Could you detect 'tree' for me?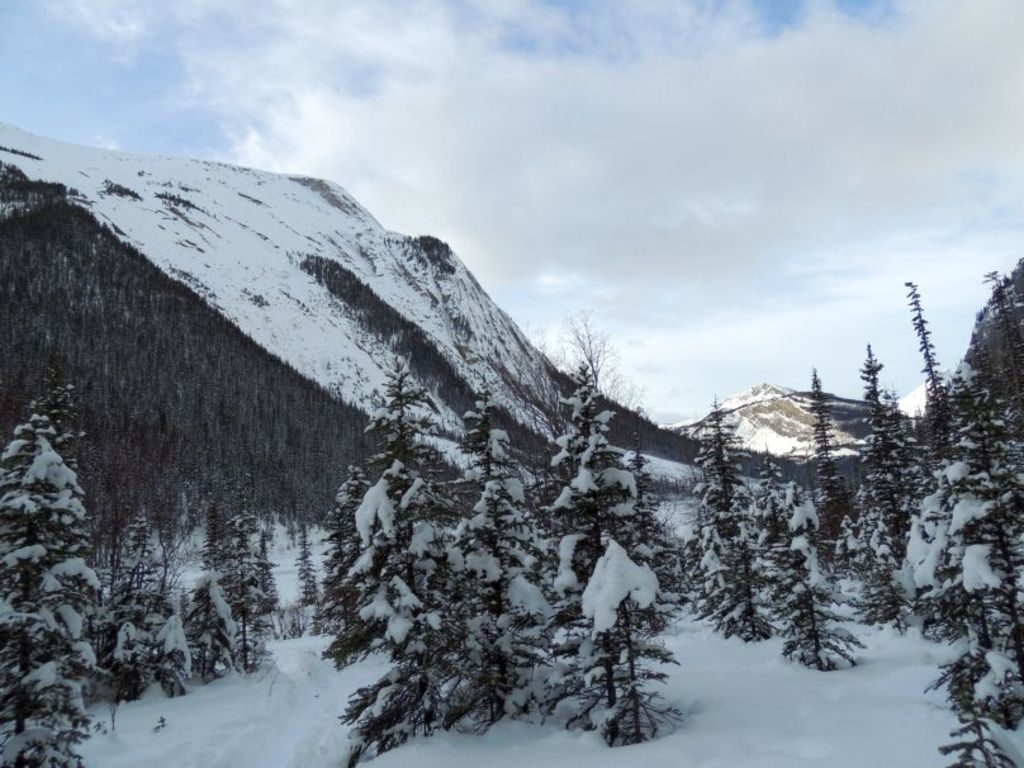
Detection result: pyautogui.locateOnScreen(324, 321, 615, 767).
